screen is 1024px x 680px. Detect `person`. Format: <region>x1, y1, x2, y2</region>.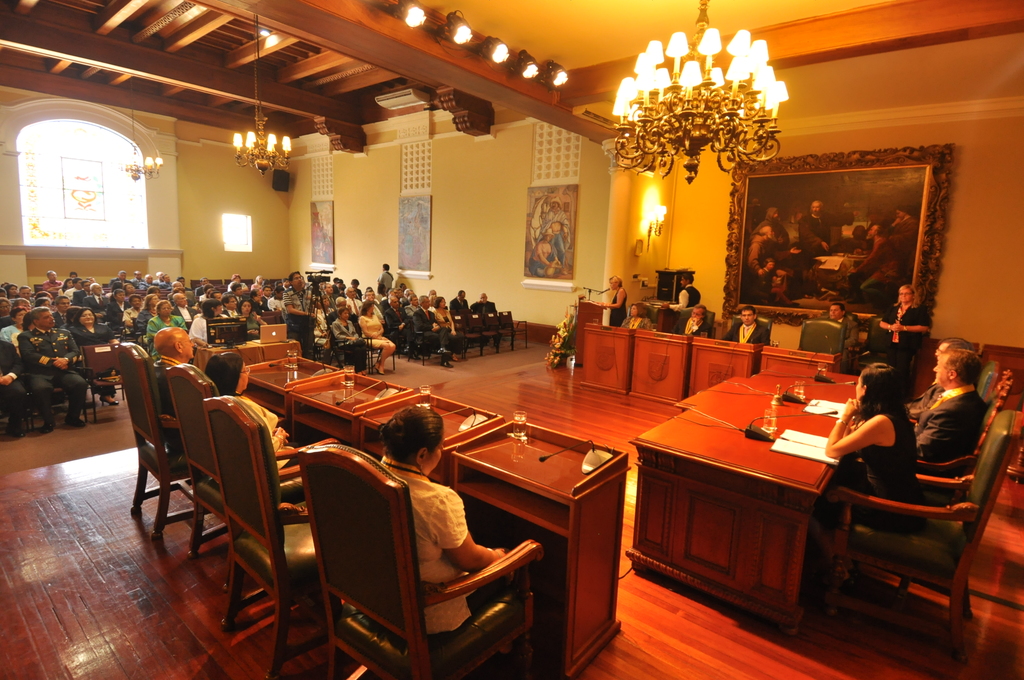
<region>380, 407, 514, 629</region>.
